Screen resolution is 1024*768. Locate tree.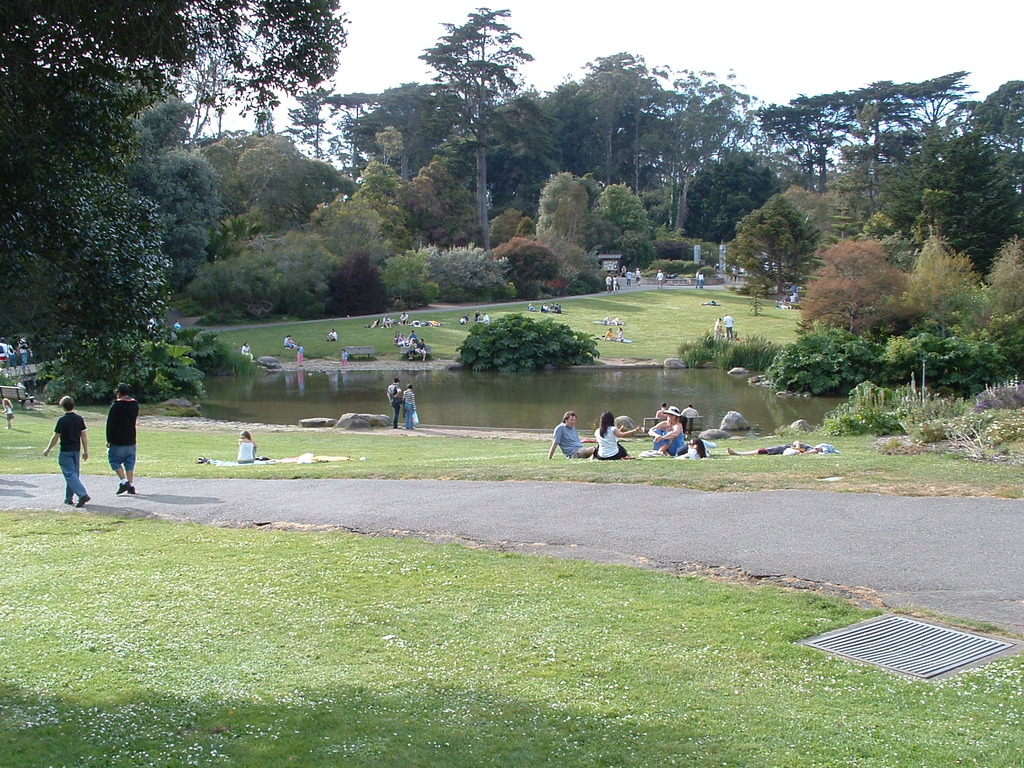
{"left": 87, "top": 66, "right": 223, "bottom": 291}.
